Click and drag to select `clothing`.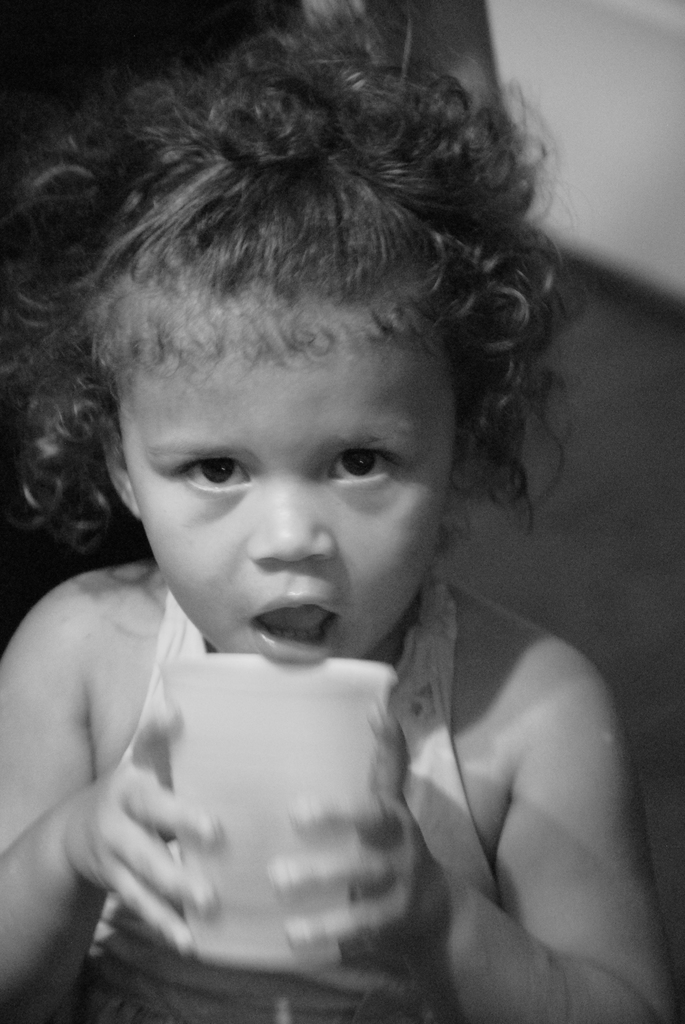
Selection: <bbox>13, 605, 505, 1014</bbox>.
